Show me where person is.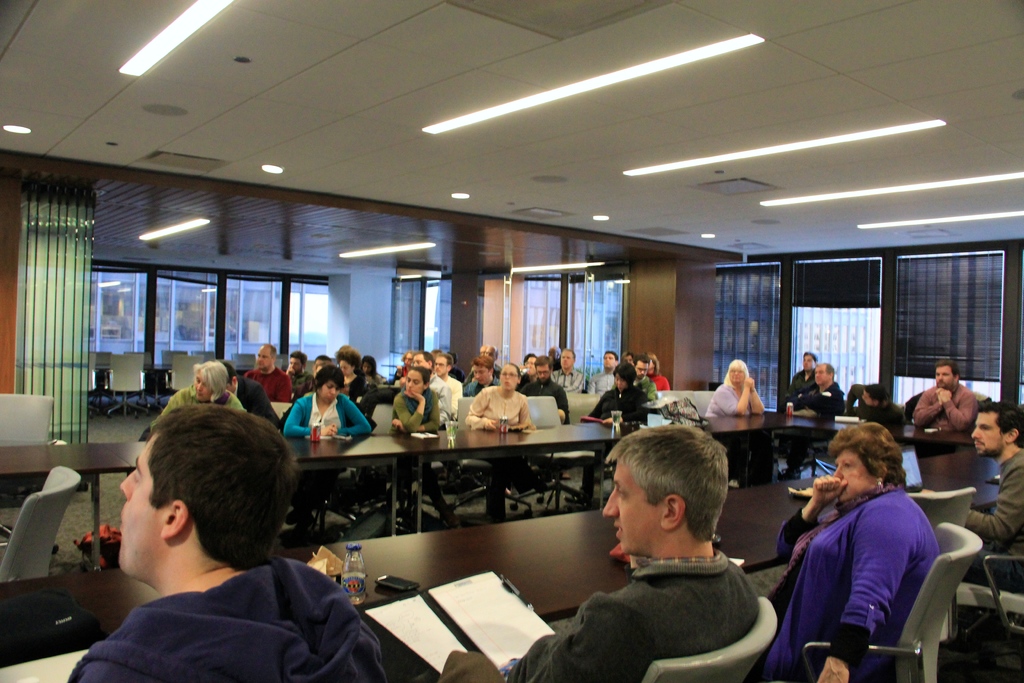
person is at locate(285, 349, 310, 383).
